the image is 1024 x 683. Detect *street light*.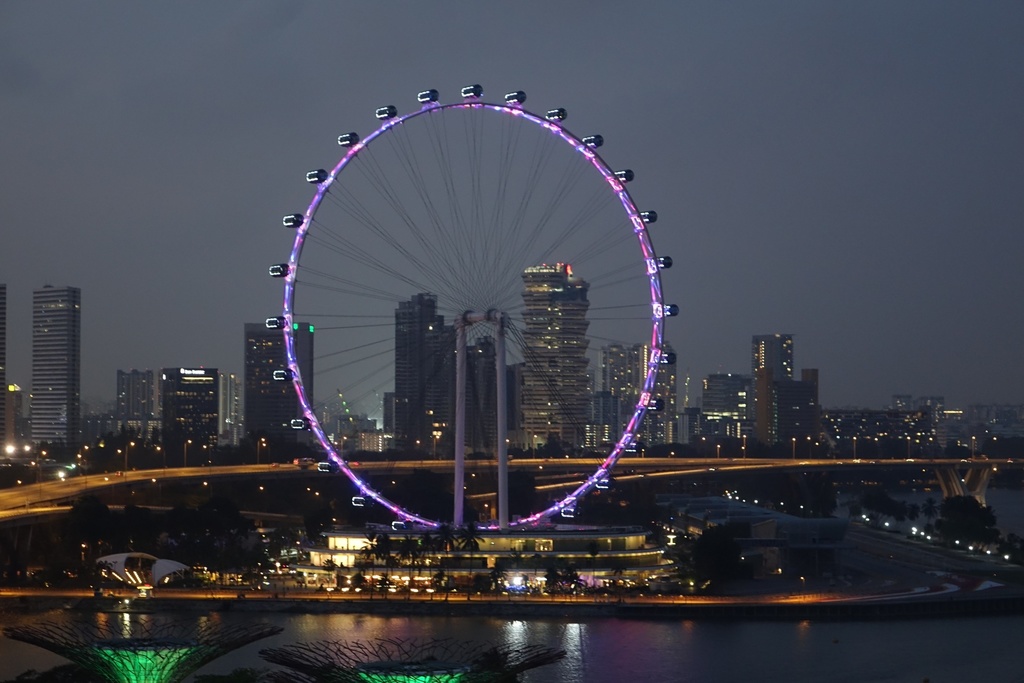
Detection: (742, 436, 748, 463).
